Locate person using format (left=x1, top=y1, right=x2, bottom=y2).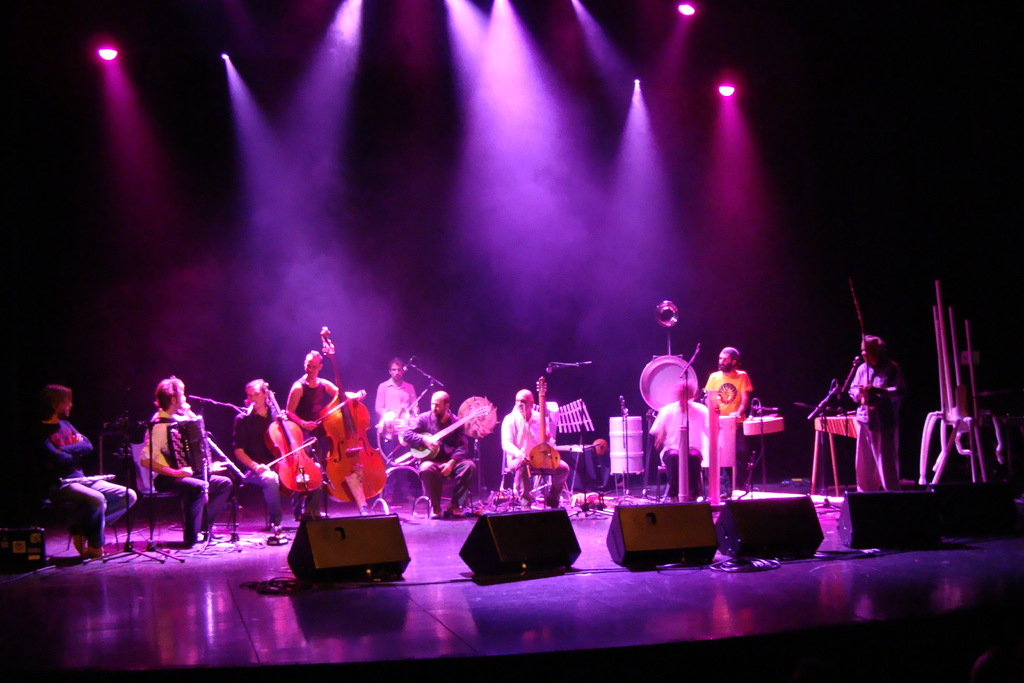
(left=39, top=384, right=138, bottom=557).
